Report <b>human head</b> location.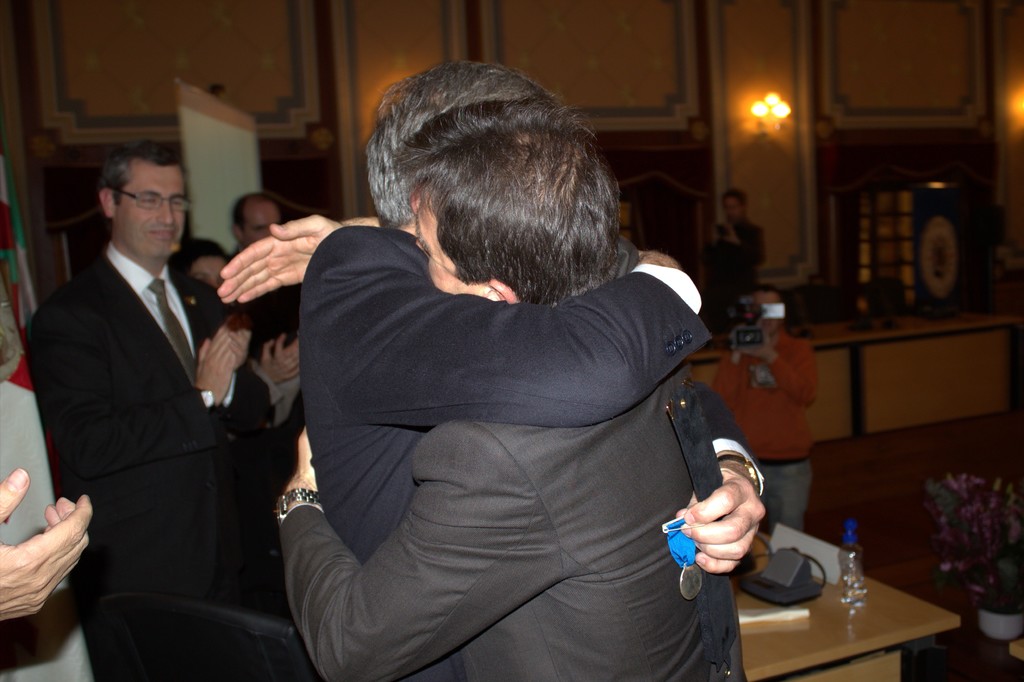
Report: 236:188:282:248.
